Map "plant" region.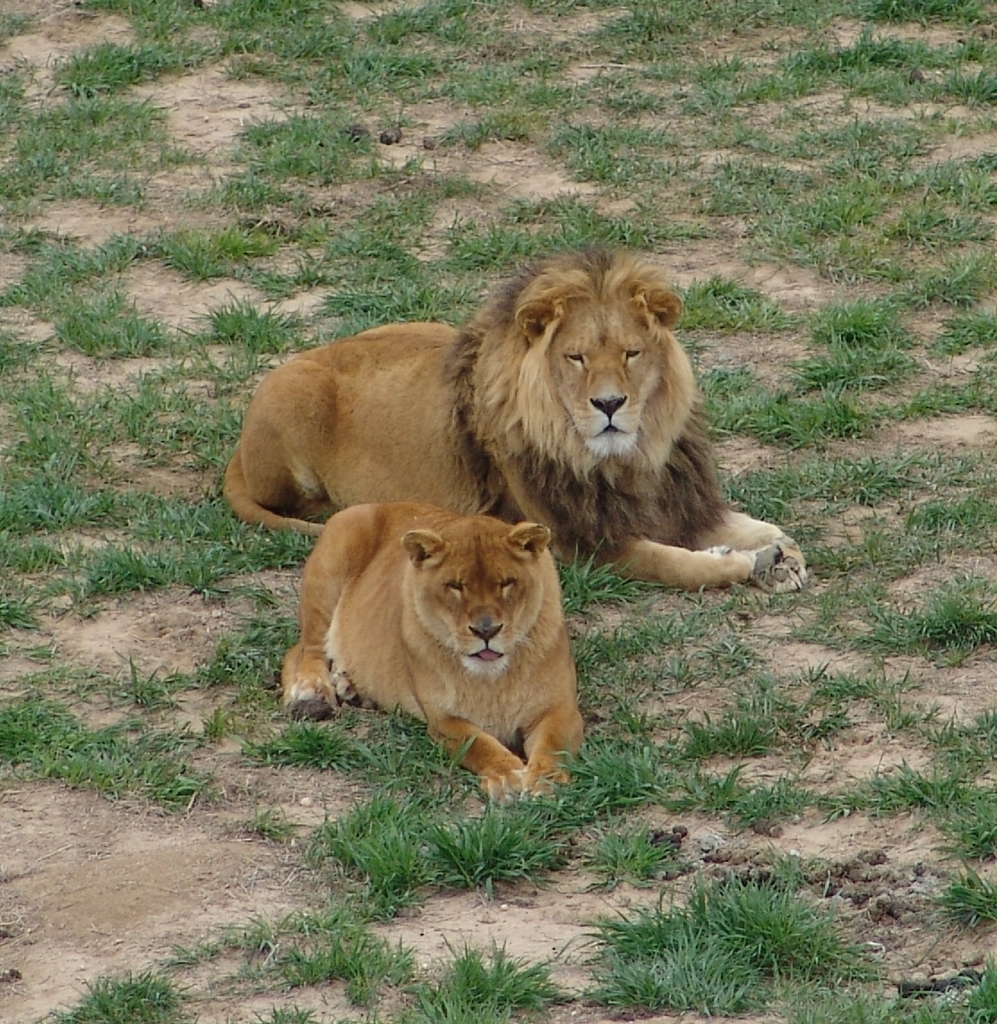
Mapped to [13, 91, 164, 164].
